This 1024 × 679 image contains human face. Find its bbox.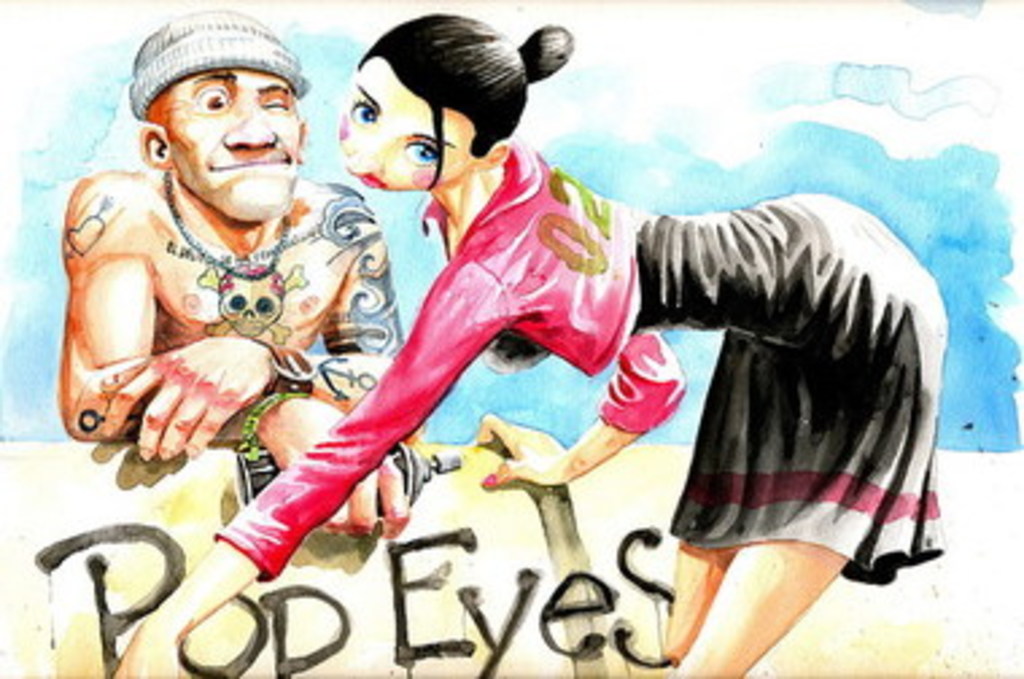
(337, 57, 469, 186).
